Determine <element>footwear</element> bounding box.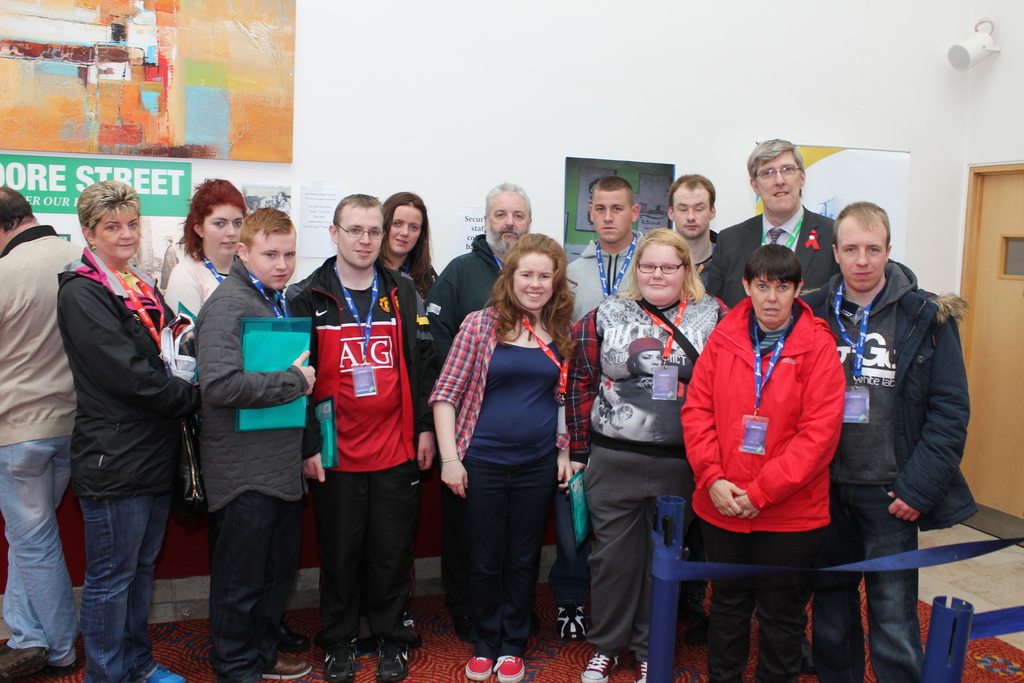
Determined: Rect(578, 648, 622, 682).
